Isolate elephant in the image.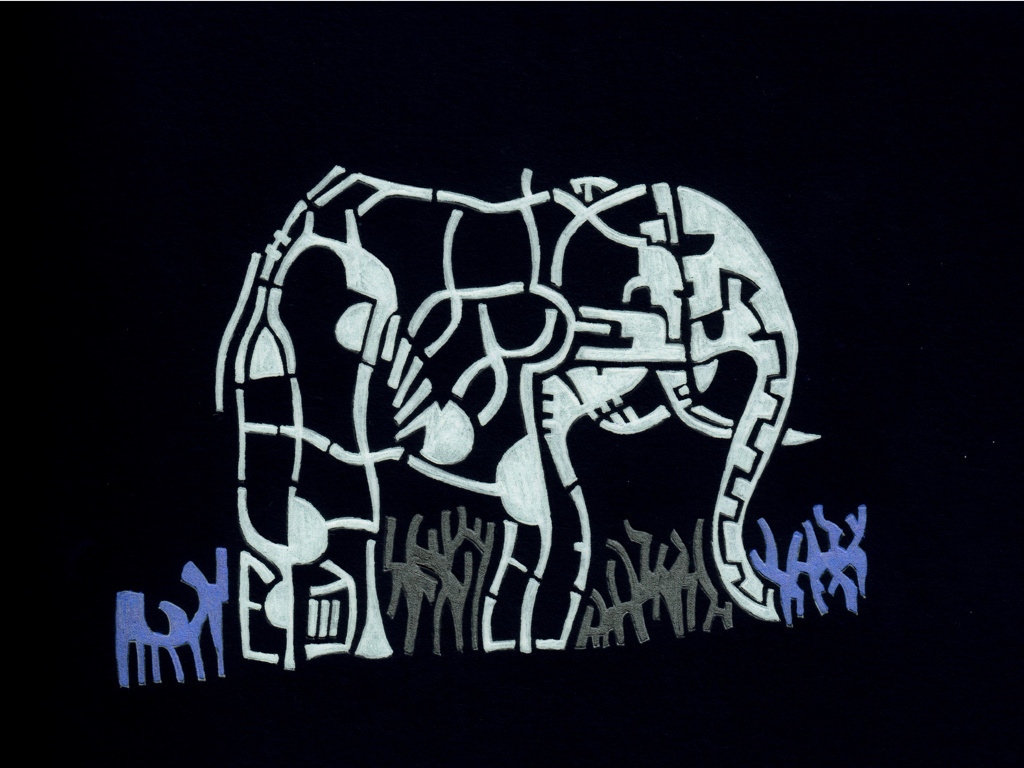
Isolated region: {"left": 213, "top": 165, "right": 821, "bottom": 664}.
